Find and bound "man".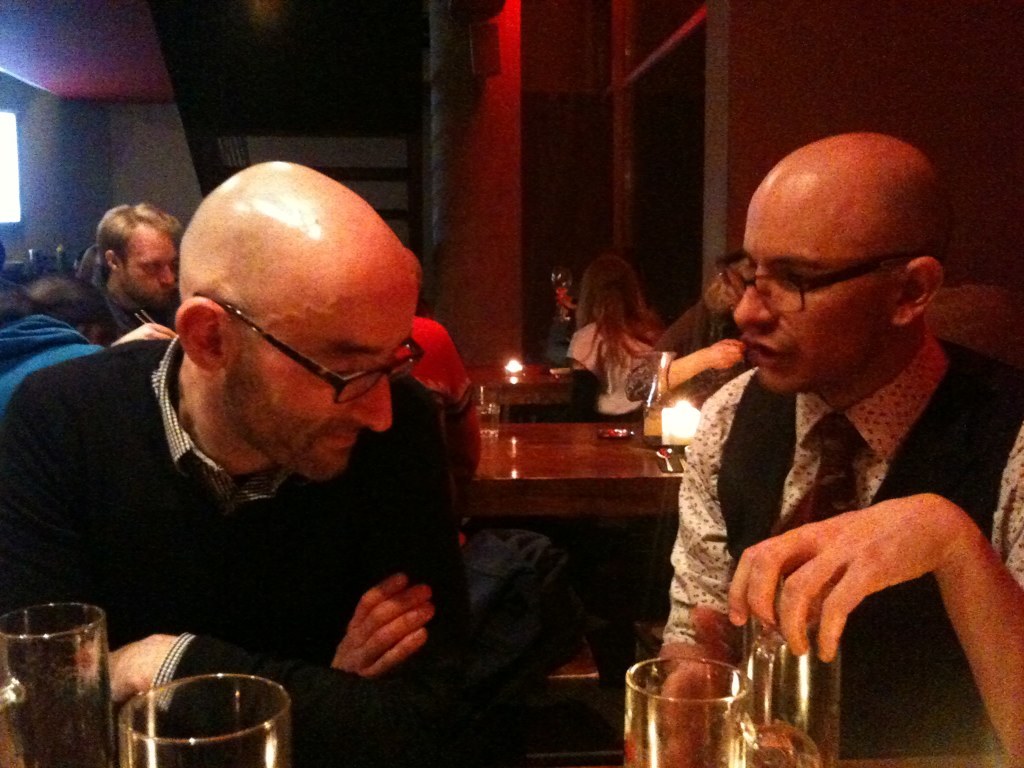
Bound: bbox(663, 131, 1023, 766).
